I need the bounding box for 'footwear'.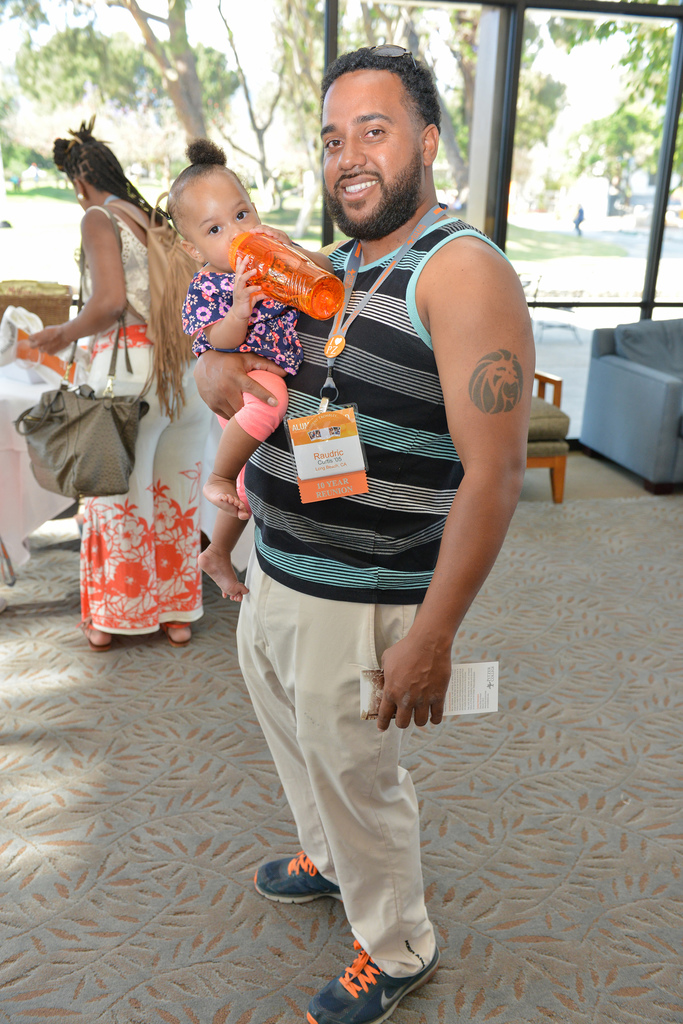
Here it is: l=298, t=940, r=447, b=1023.
